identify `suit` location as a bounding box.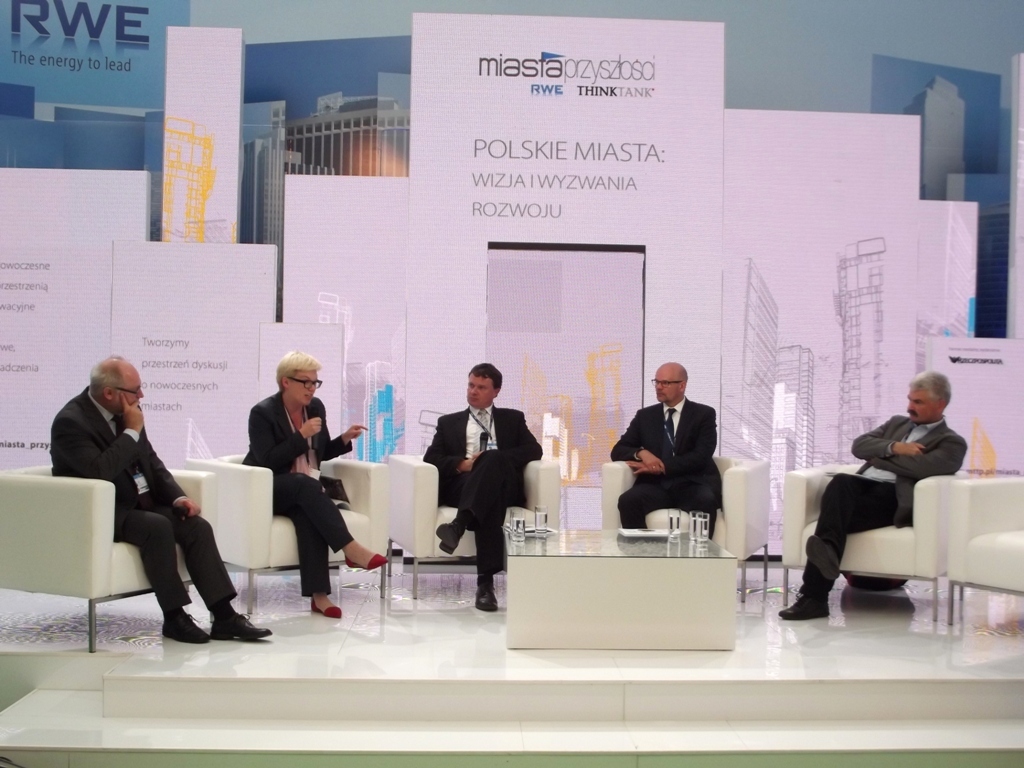
(607, 400, 727, 548).
